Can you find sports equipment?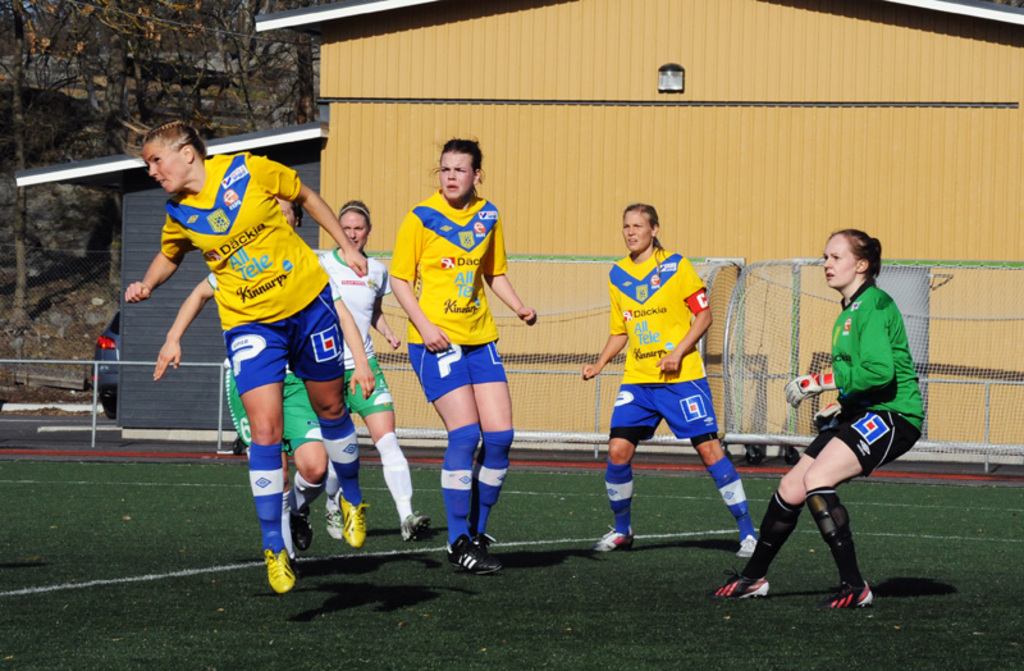
Yes, bounding box: rect(266, 548, 300, 595).
